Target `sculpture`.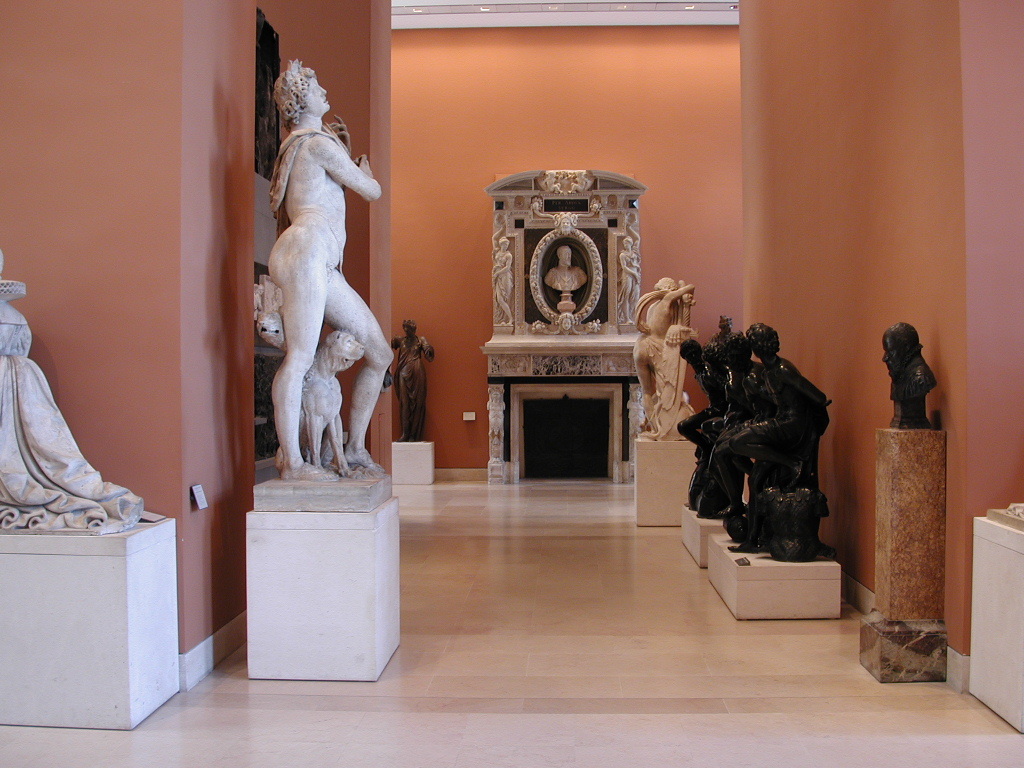
Target region: [0, 244, 159, 532].
